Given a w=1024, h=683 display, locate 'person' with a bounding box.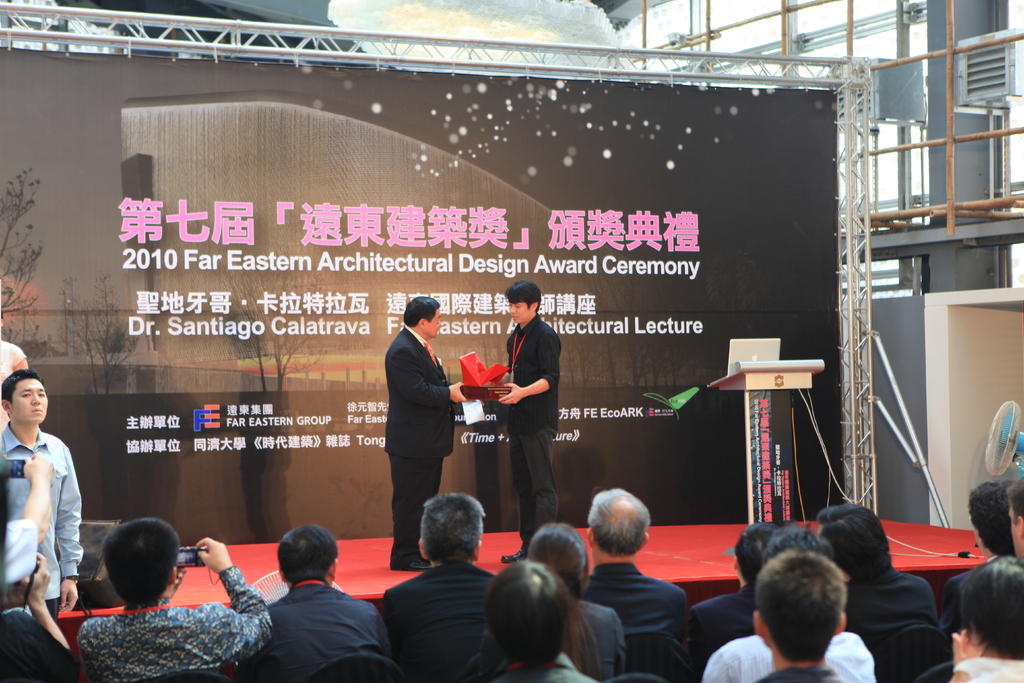
Located: Rect(588, 489, 696, 682).
